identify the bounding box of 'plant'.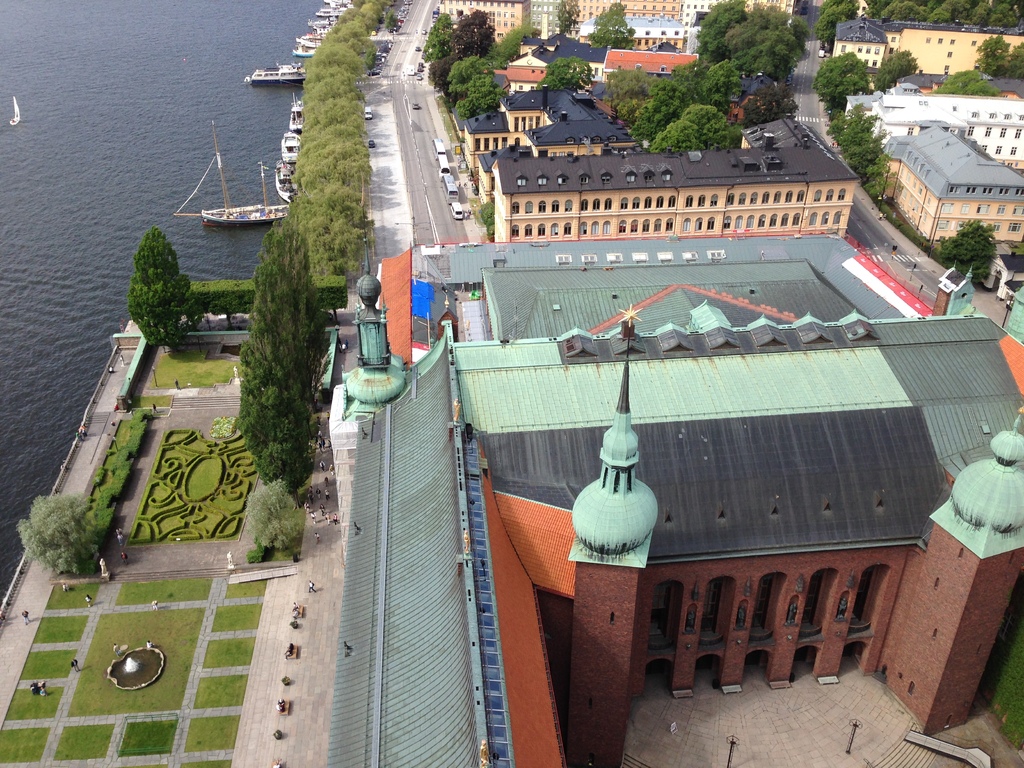
<bbox>477, 200, 492, 223</bbox>.
